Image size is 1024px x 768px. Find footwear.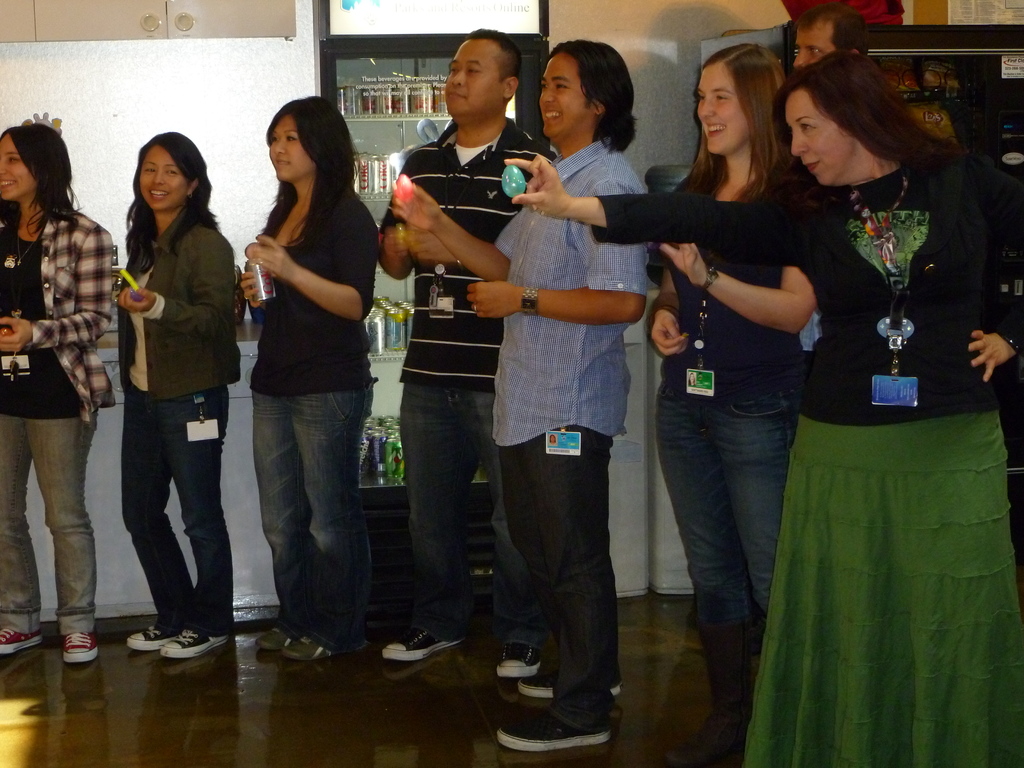
<box>492,643,545,675</box>.
